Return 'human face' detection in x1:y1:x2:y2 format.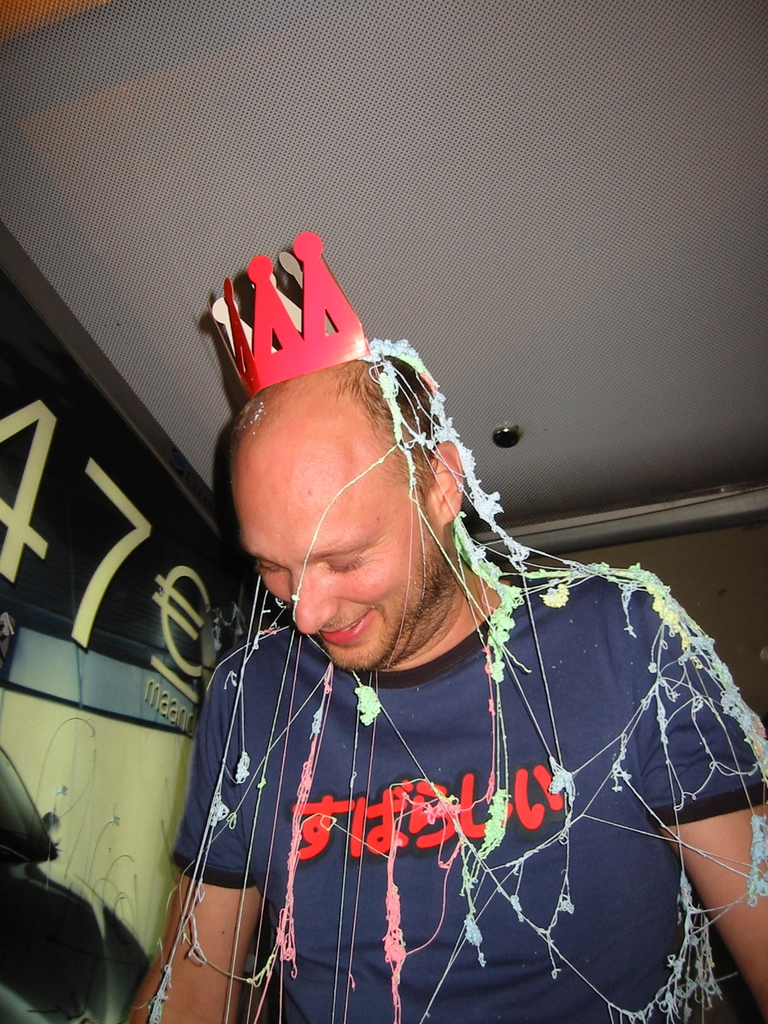
236:456:445:673.
